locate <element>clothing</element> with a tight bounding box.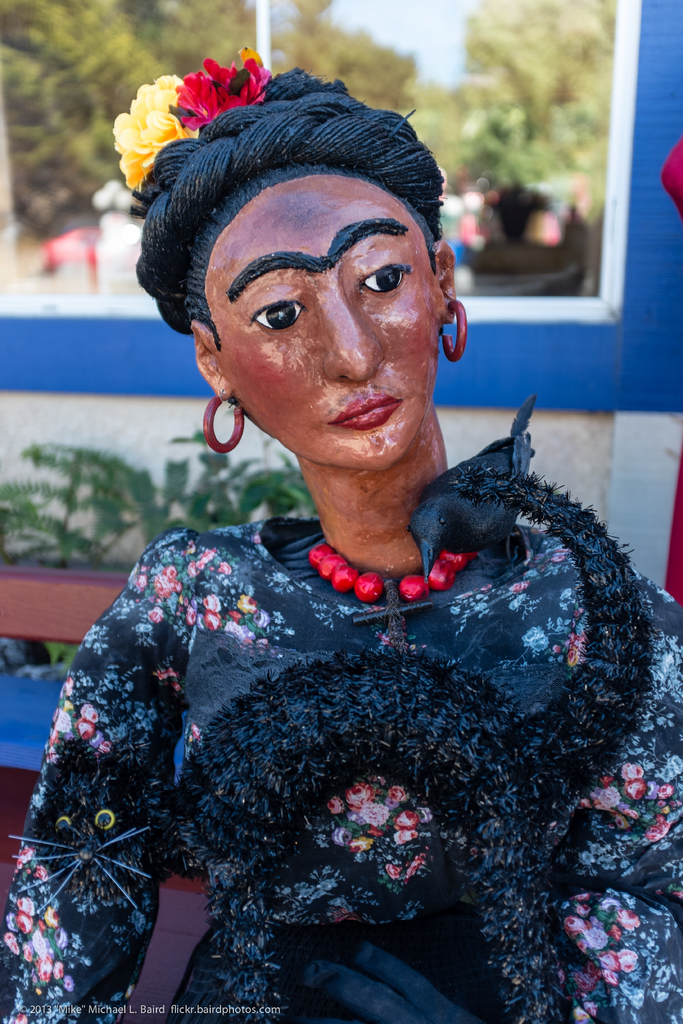
bbox=(25, 476, 682, 1014).
